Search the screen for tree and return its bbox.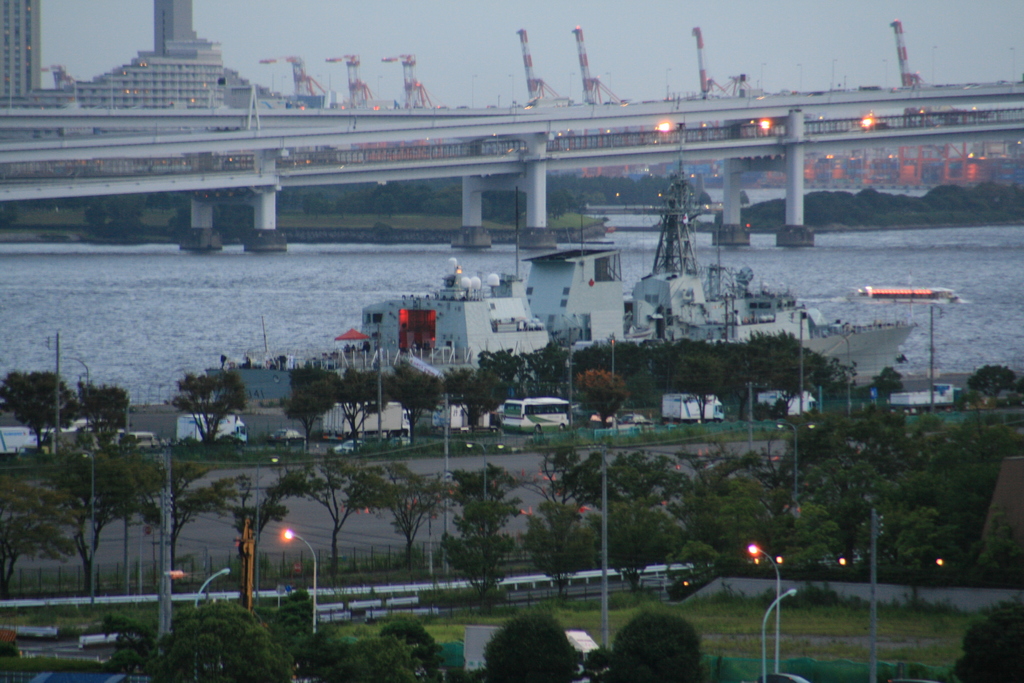
Found: (left=159, top=603, right=294, bottom=682).
